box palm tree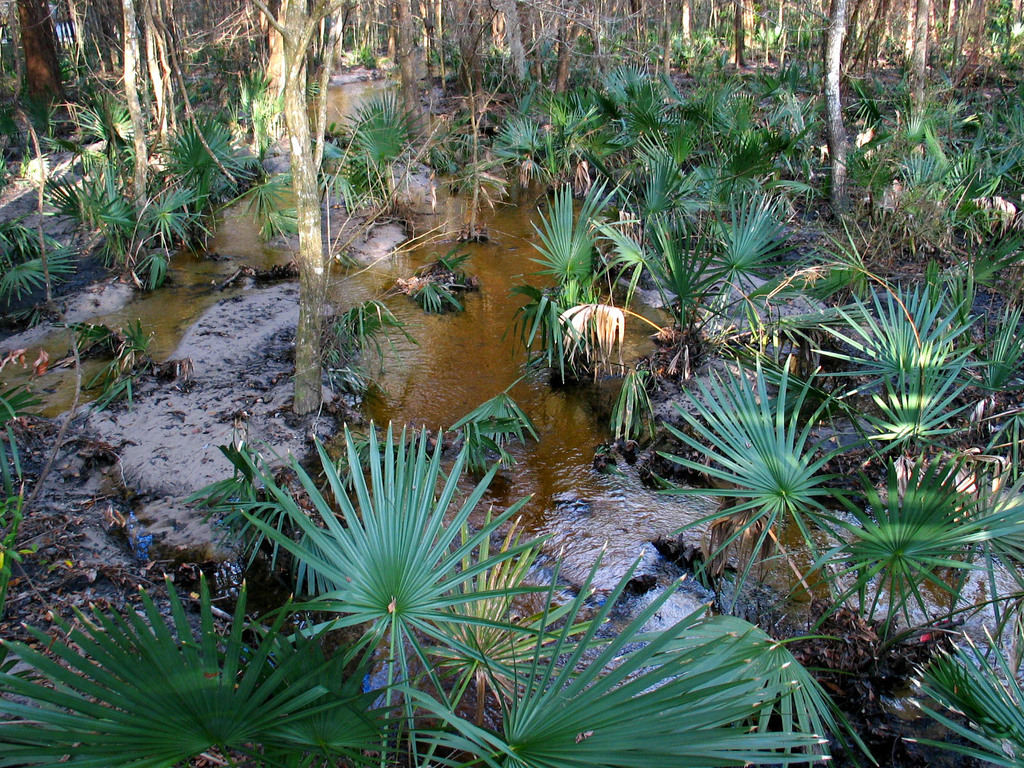
BBox(813, 500, 979, 648)
